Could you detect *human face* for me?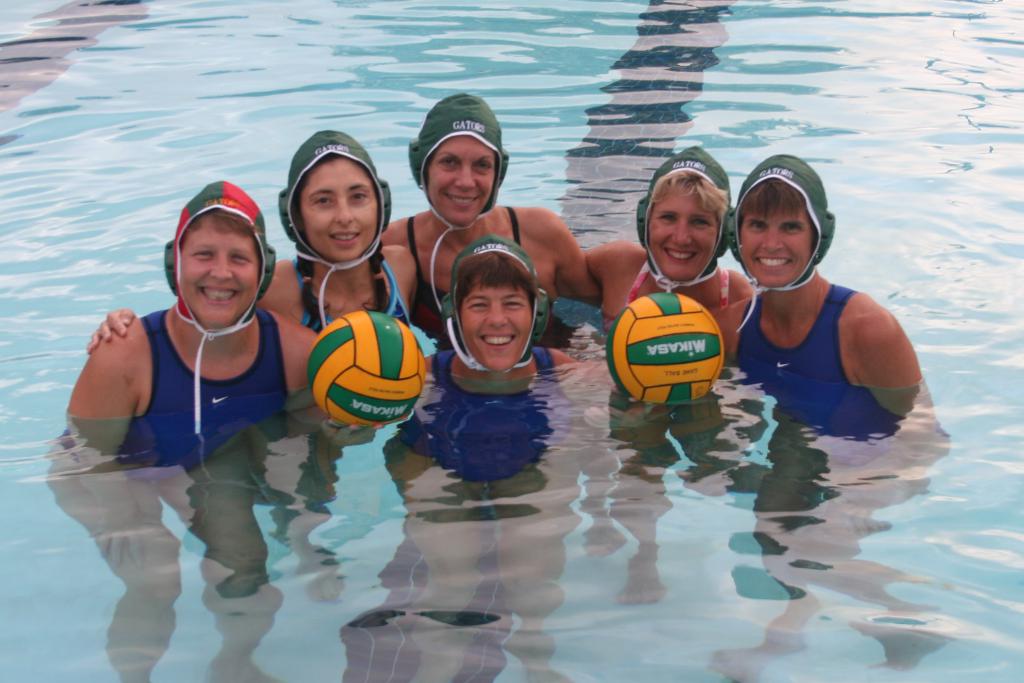
Detection result: <bbox>299, 158, 376, 262</bbox>.
